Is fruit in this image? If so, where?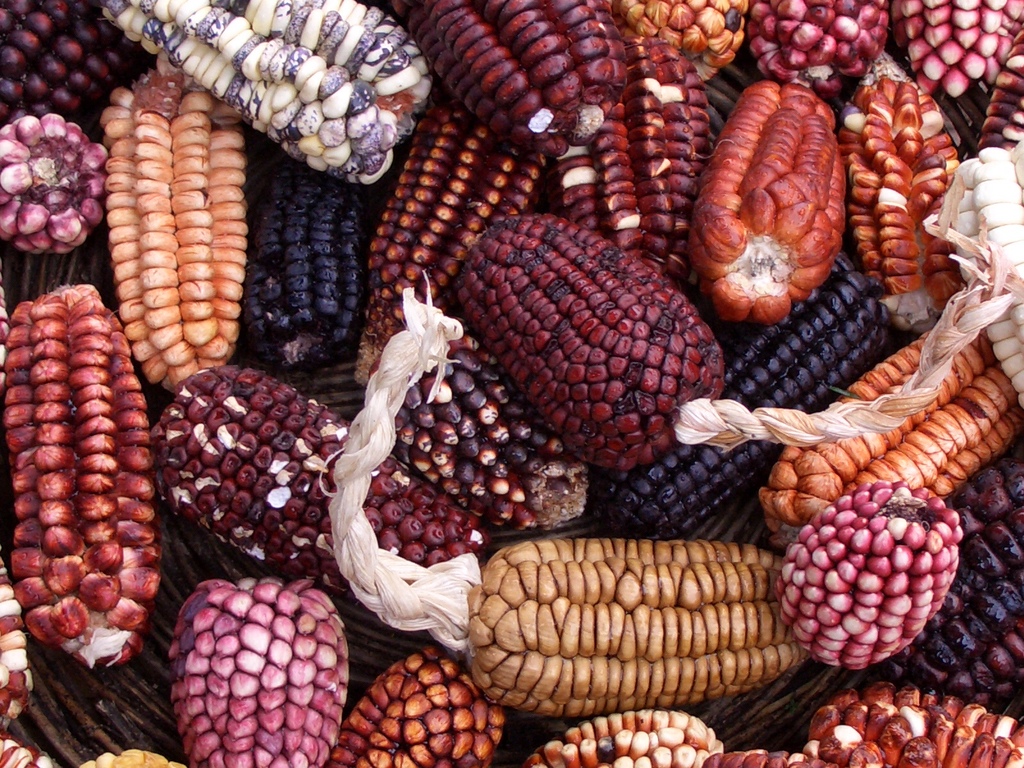
Yes, at 150, 557, 348, 767.
